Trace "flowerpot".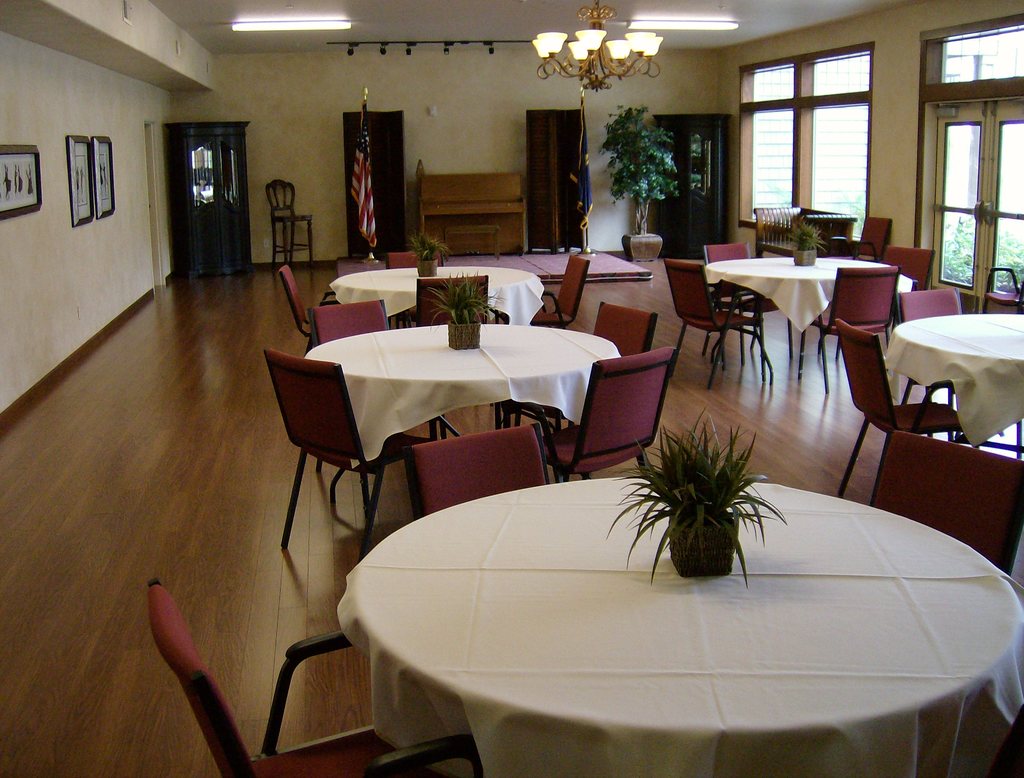
Traced to pyautogui.locateOnScreen(621, 228, 664, 260).
